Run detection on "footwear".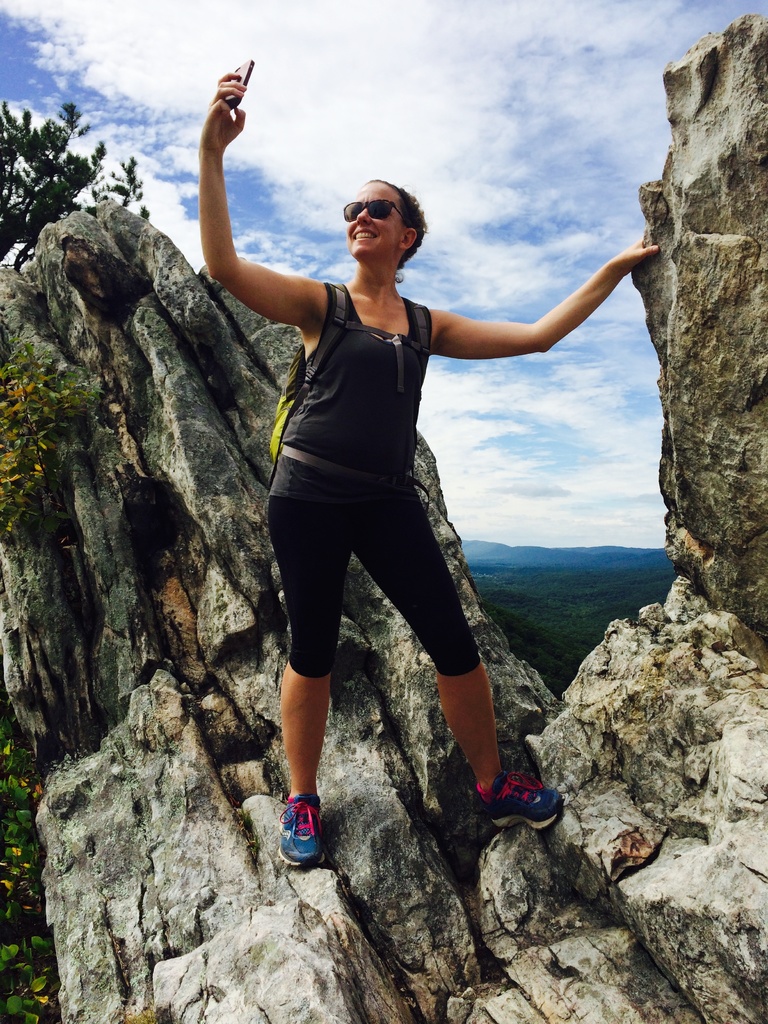
Result: [458, 758, 570, 841].
